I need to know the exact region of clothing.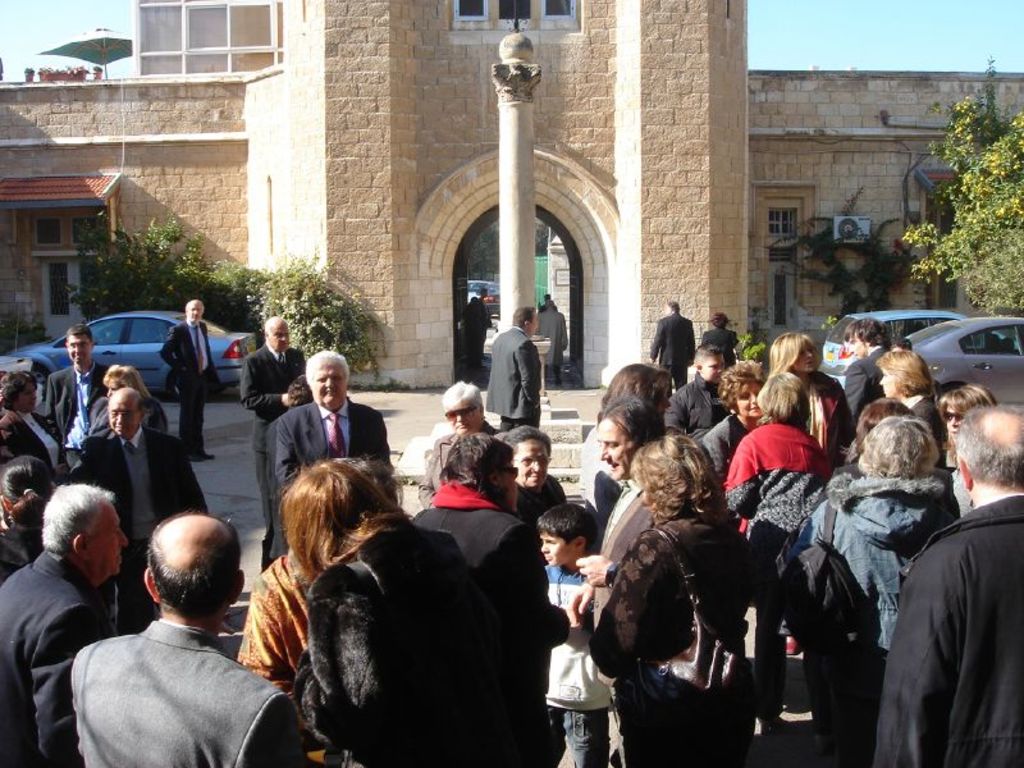
Region: Rect(806, 365, 859, 472).
